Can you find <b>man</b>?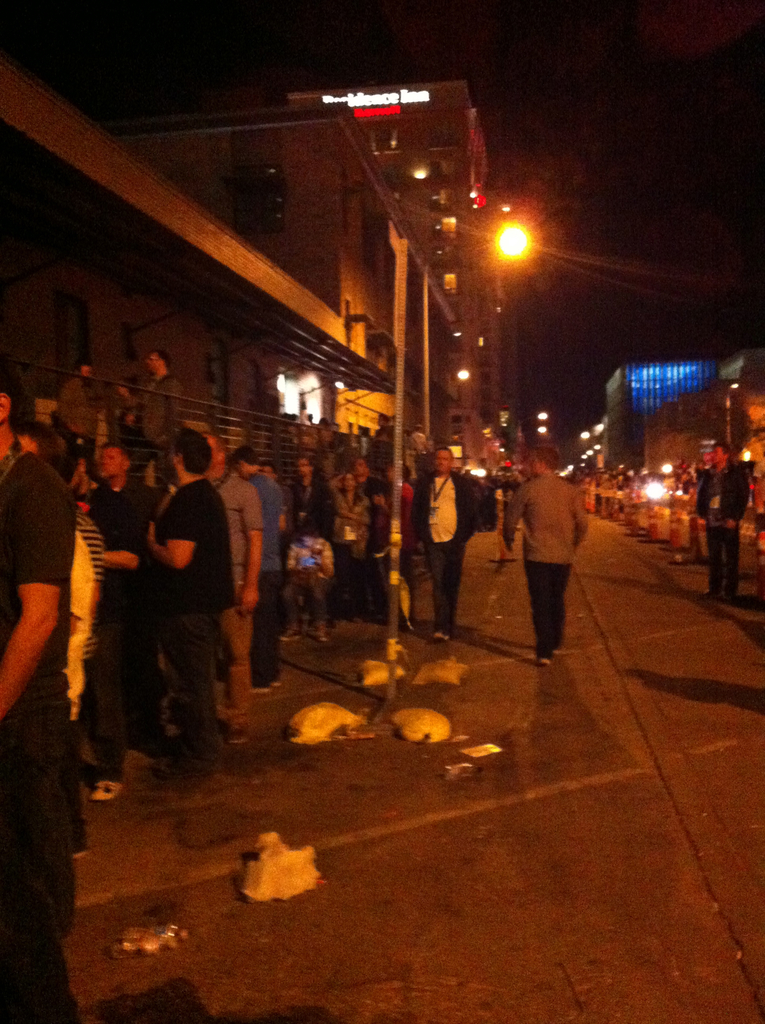
Yes, bounding box: crop(514, 444, 604, 666).
